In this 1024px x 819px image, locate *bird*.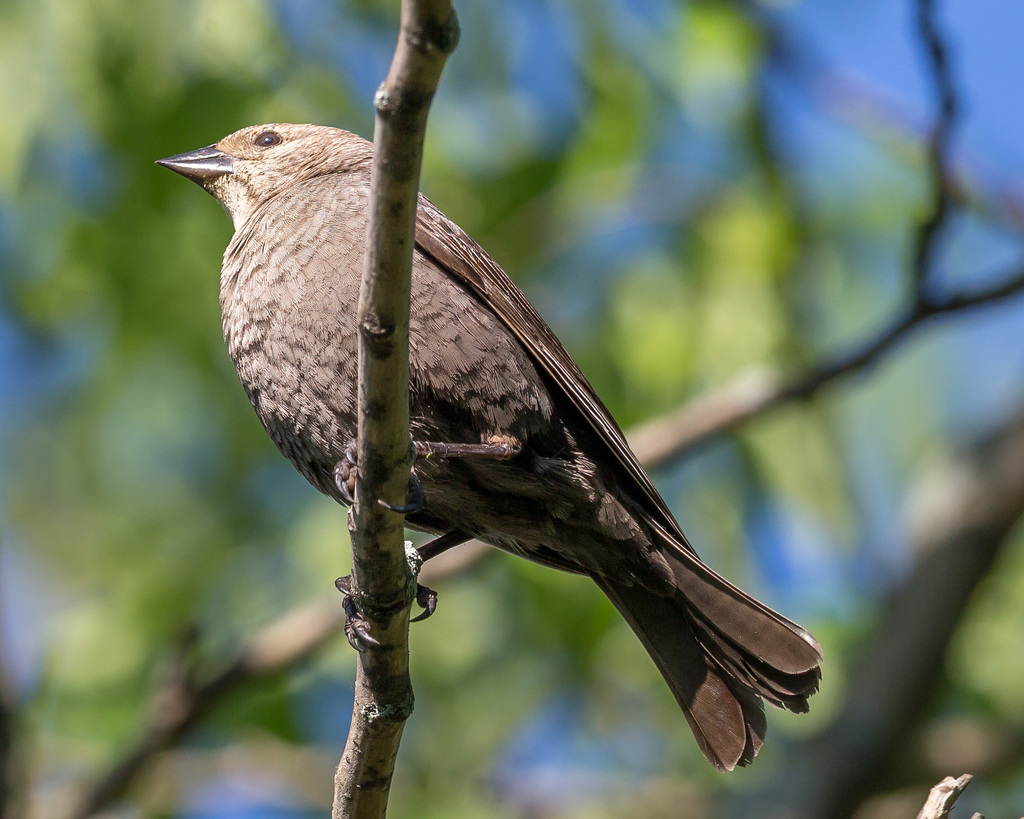
Bounding box: [x1=152, y1=106, x2=844, y2=752].
